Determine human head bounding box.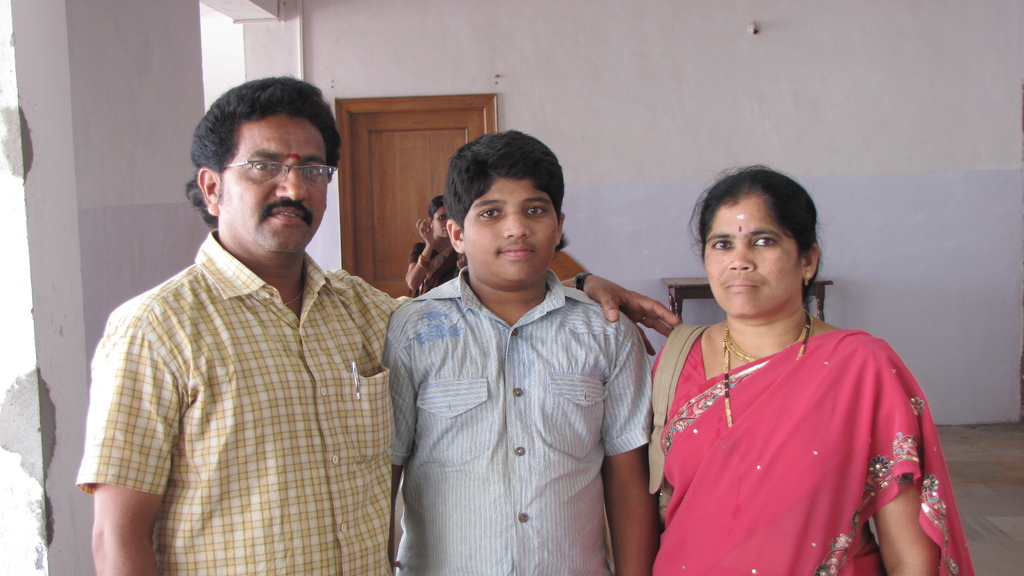
Determined: <region>451, 127, 565, 287</region>.
